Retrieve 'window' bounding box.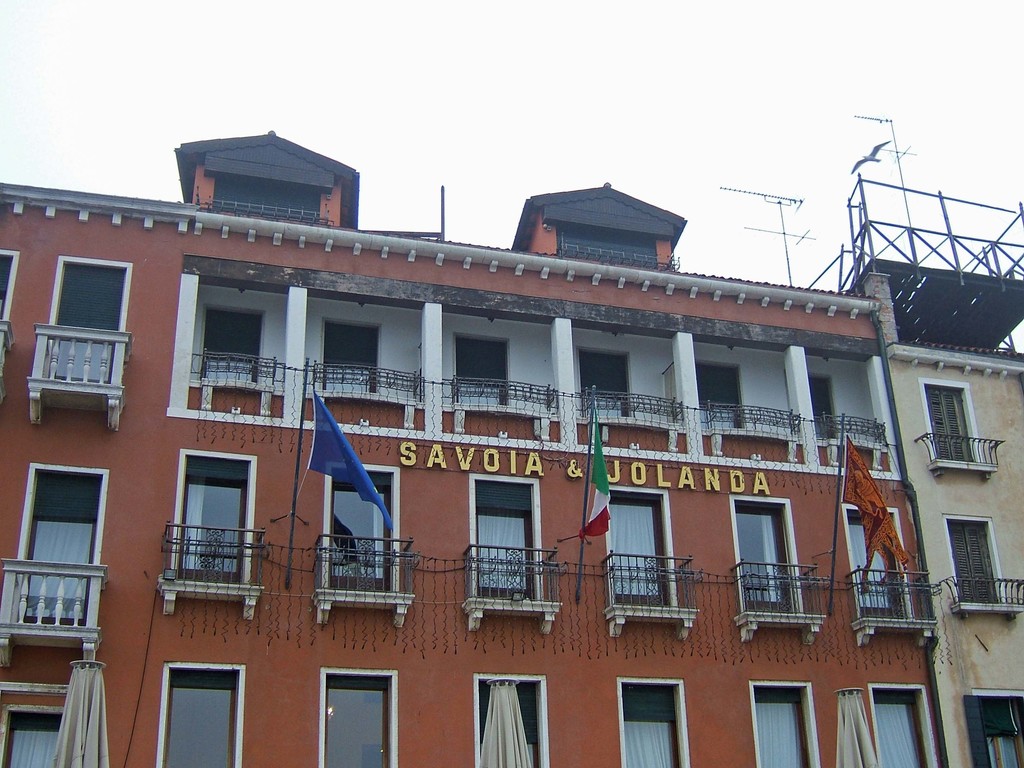
Bounding box: <bbox>58, 258, 116, 383</bbox>.
